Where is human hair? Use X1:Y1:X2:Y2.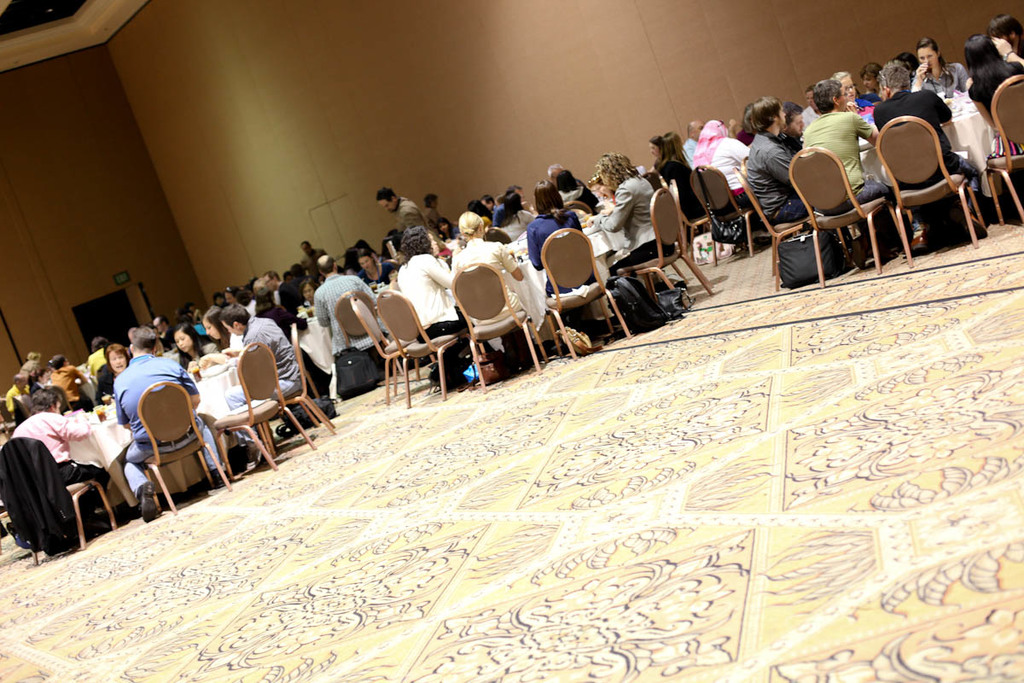
104:342:129:375.
